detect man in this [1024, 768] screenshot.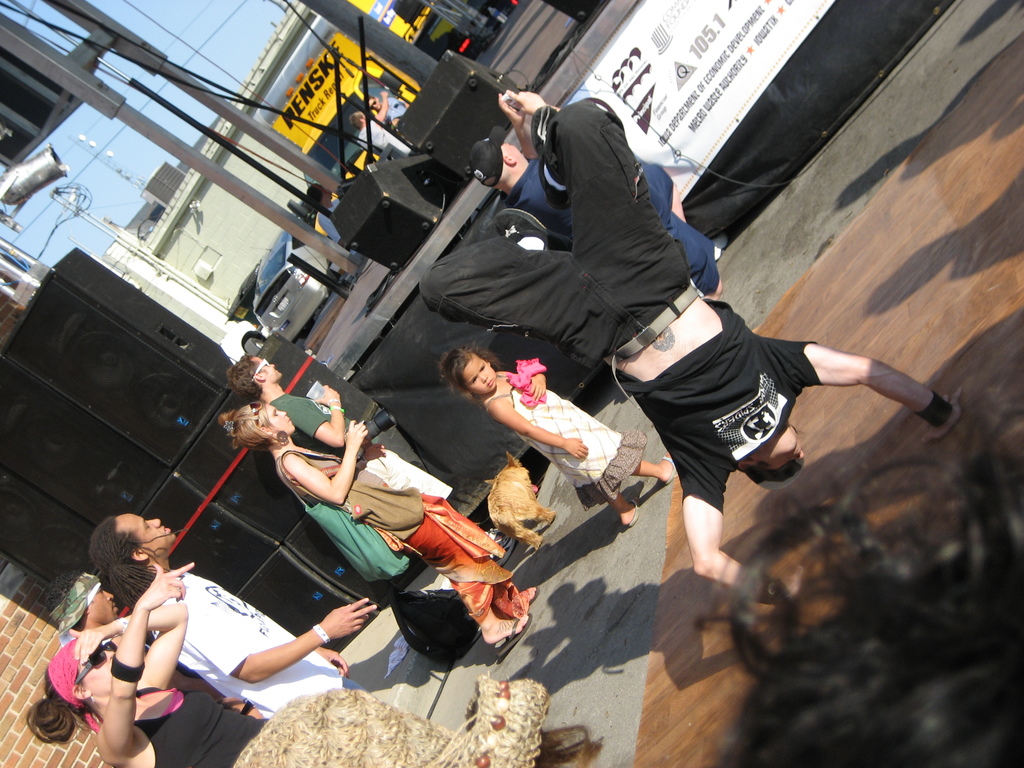
Detection: {"left": 92, "top": 513, "right": 376, "bottom": 719}.
